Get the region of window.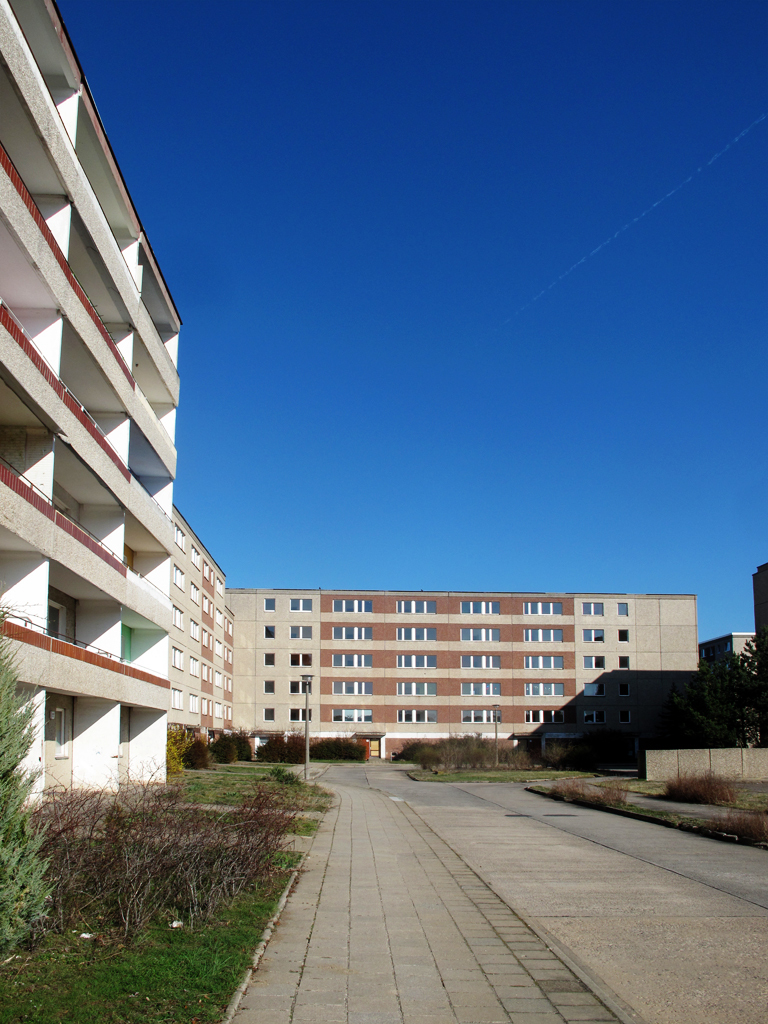
582/601/603/613.
